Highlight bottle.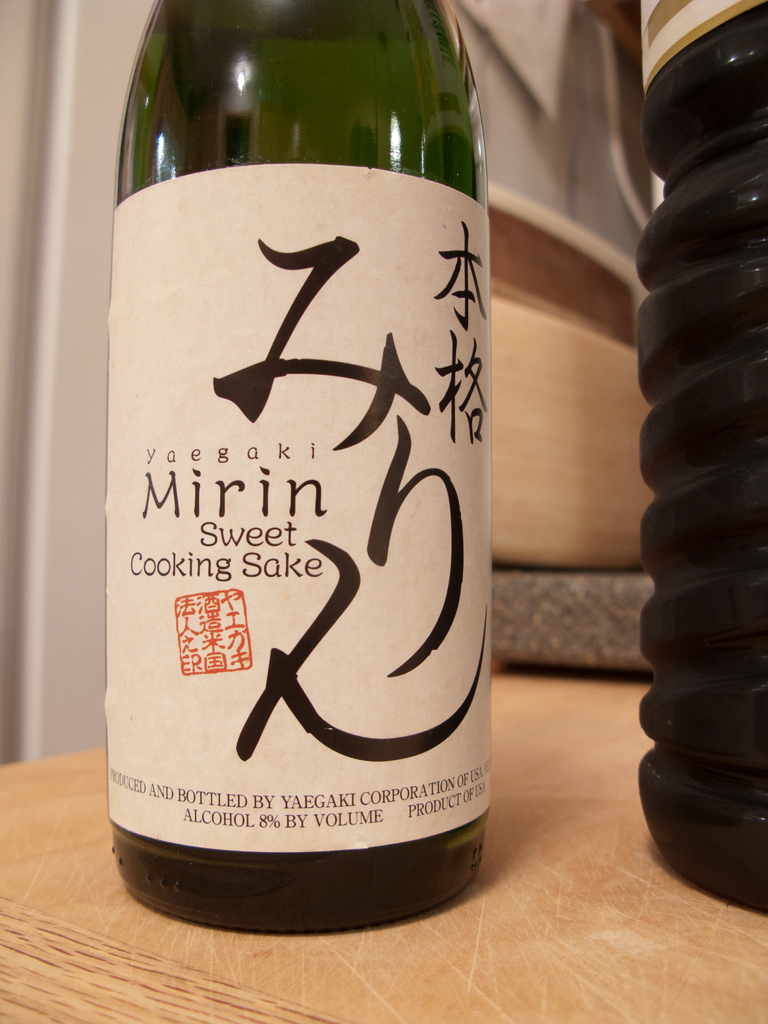
Highlighted region: 86,27,524,914.
